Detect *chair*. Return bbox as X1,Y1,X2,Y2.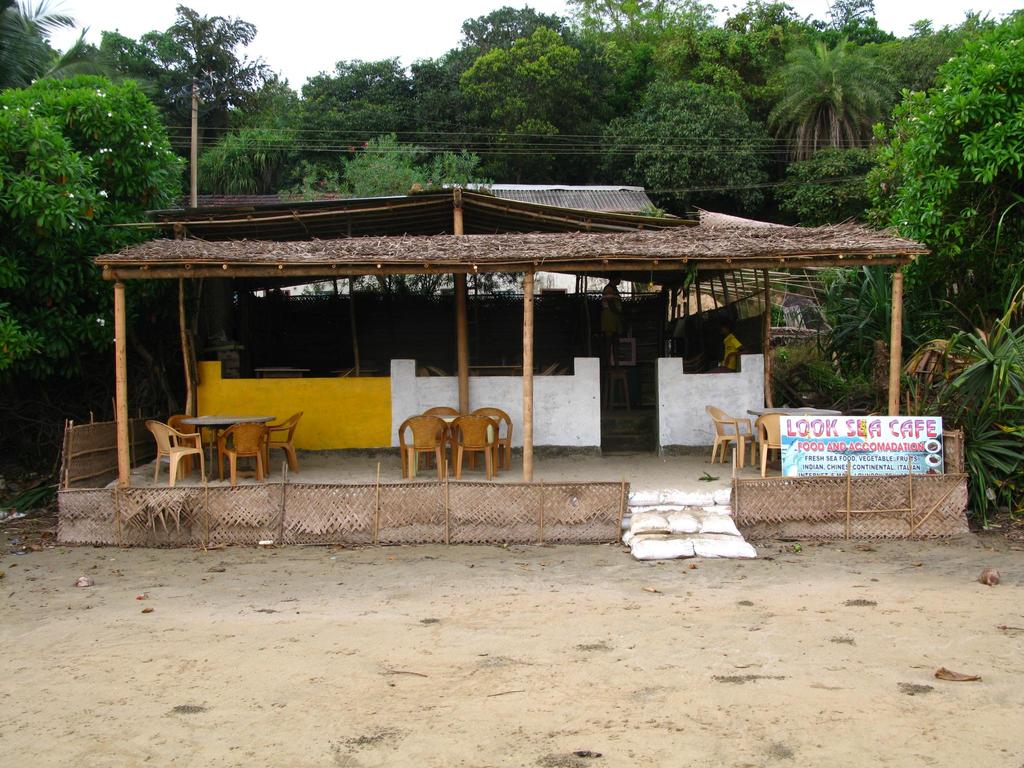
216,417,266,483.
